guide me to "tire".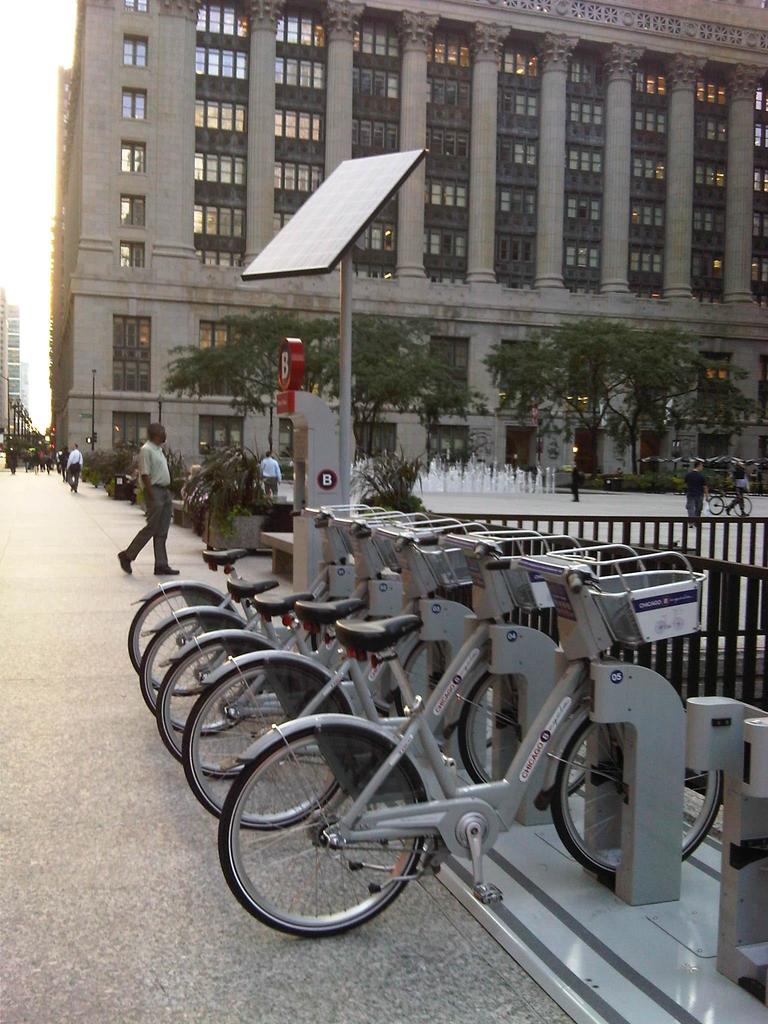
Guidance: 125:579:241:701.
